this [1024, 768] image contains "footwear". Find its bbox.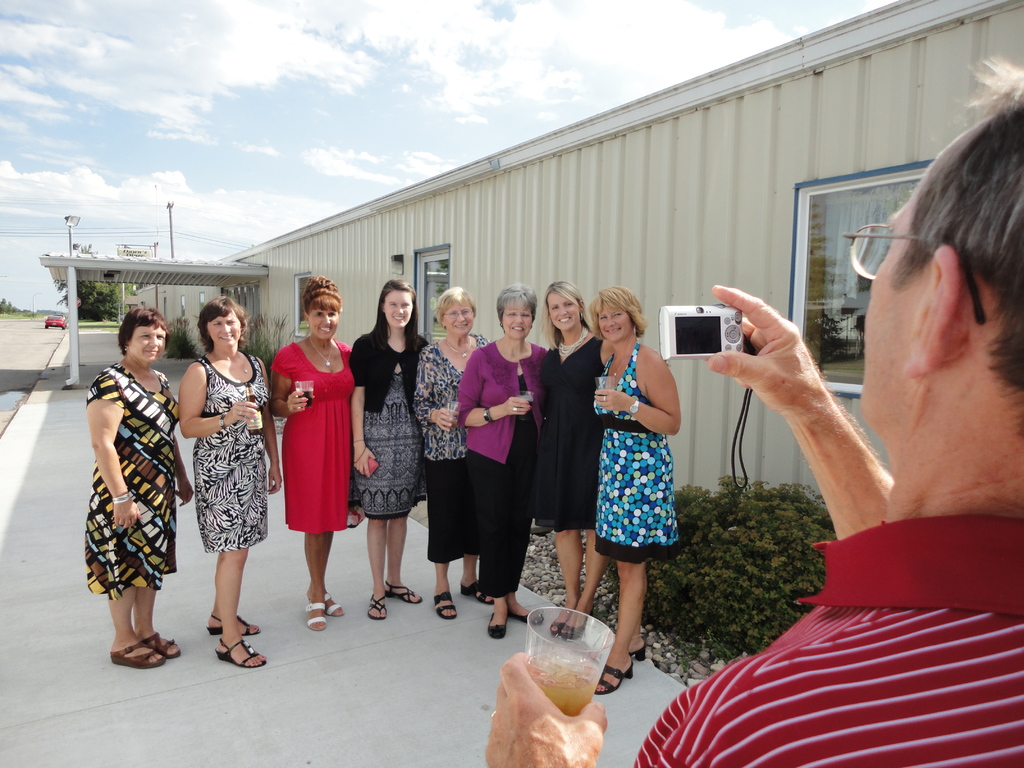
459:580:495:605.
